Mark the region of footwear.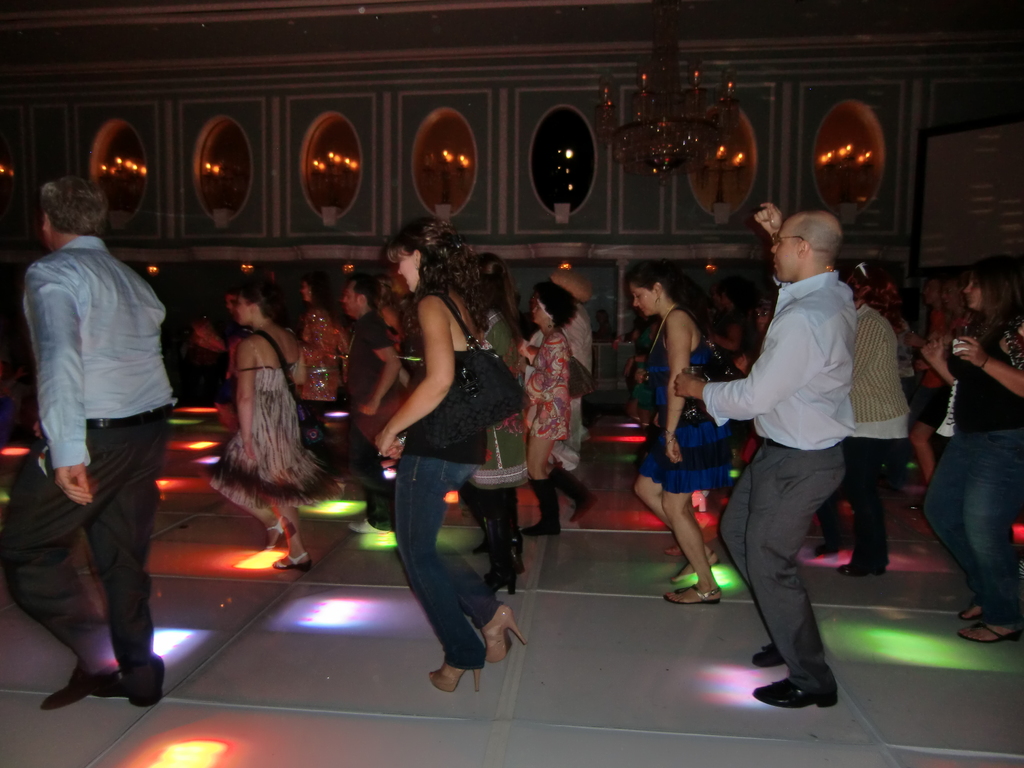
Region: 430:648:484:692.
